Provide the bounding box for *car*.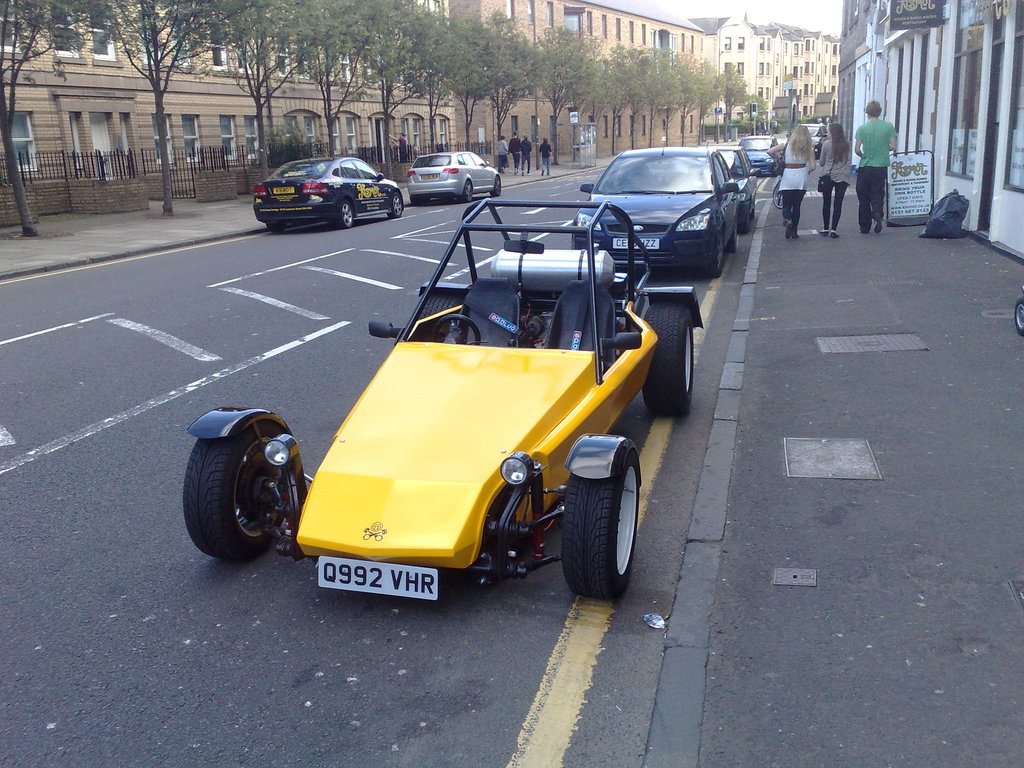
crop(738, 138, 784, 173).
